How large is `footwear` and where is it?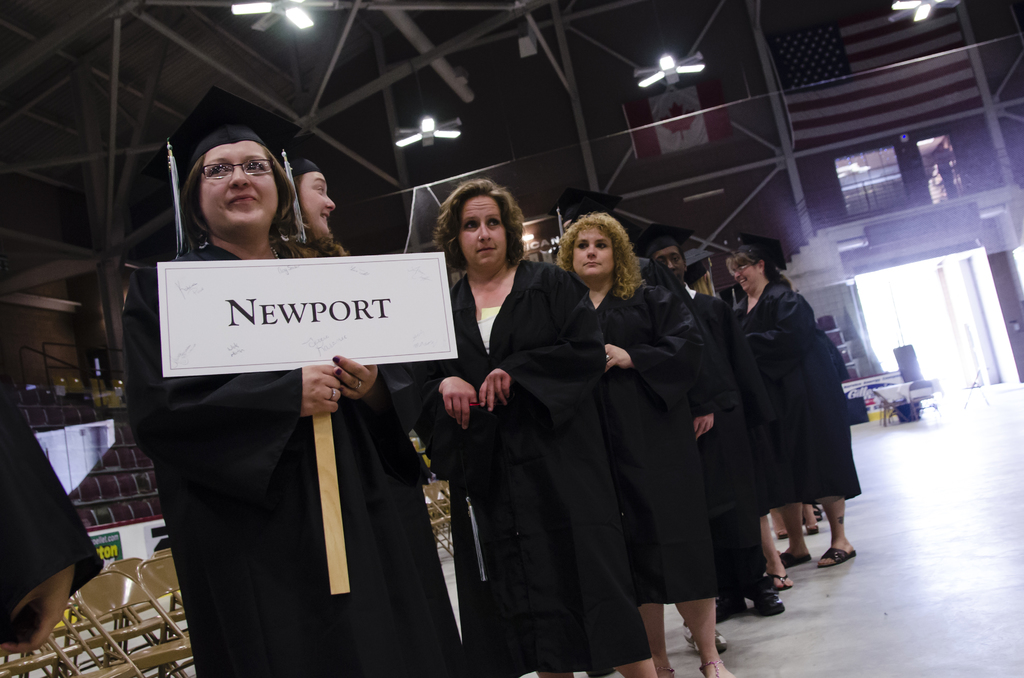
Bounding box: x1=655, y1=666, x2=676, y2=677.
